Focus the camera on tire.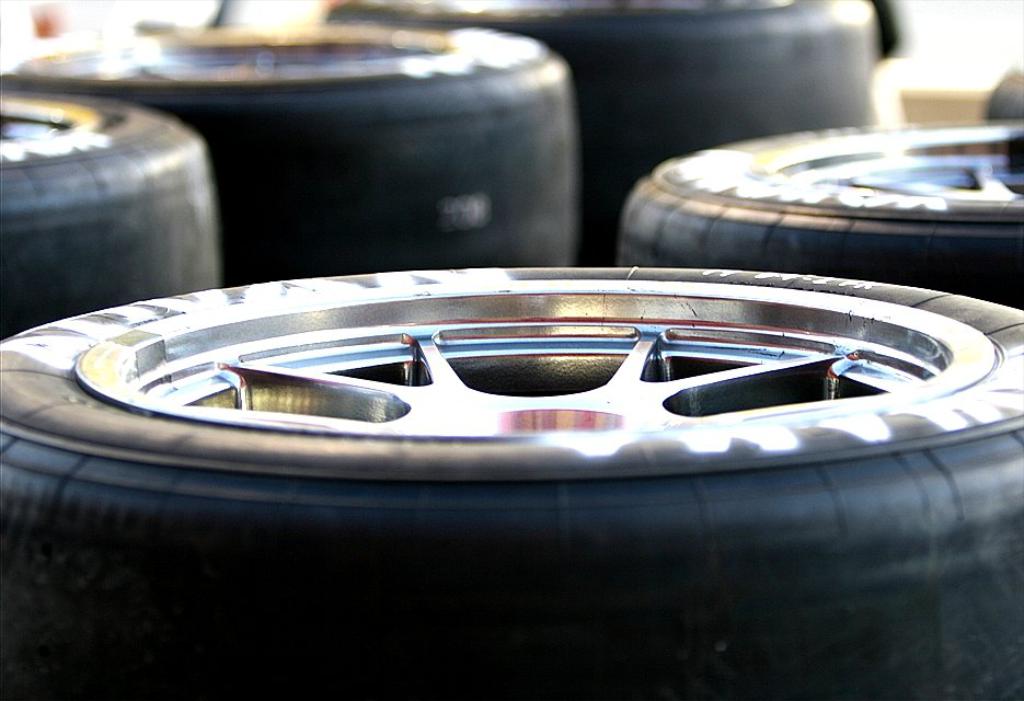
Focus region: Rect(10, 15, 576, 289).
